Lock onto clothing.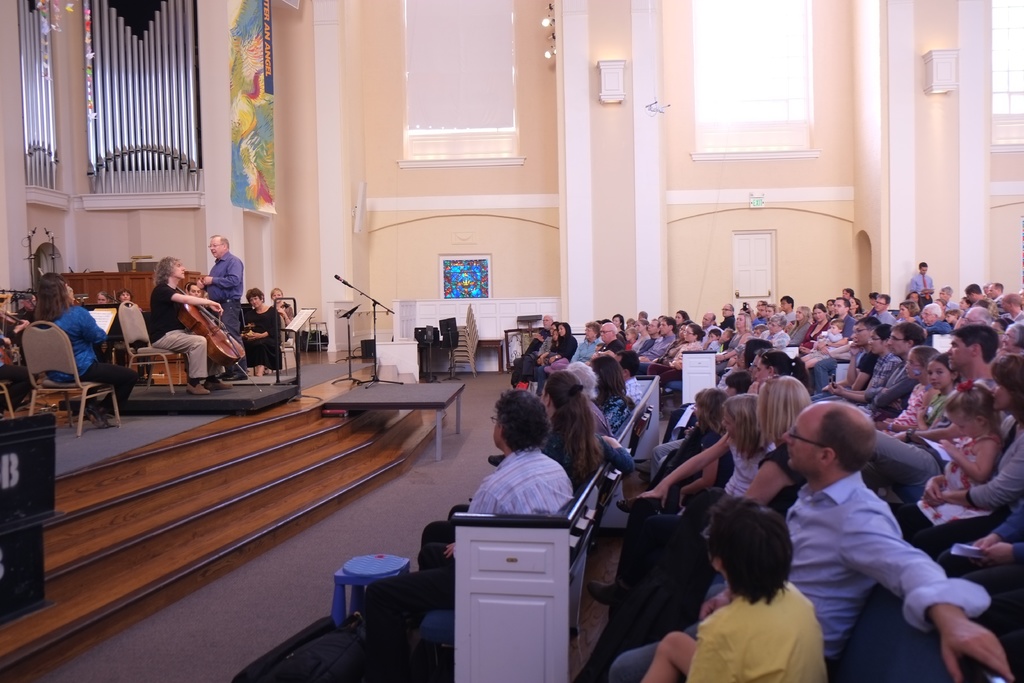
Locked: [x1=237, y1=310, x2=283, y2=372].
